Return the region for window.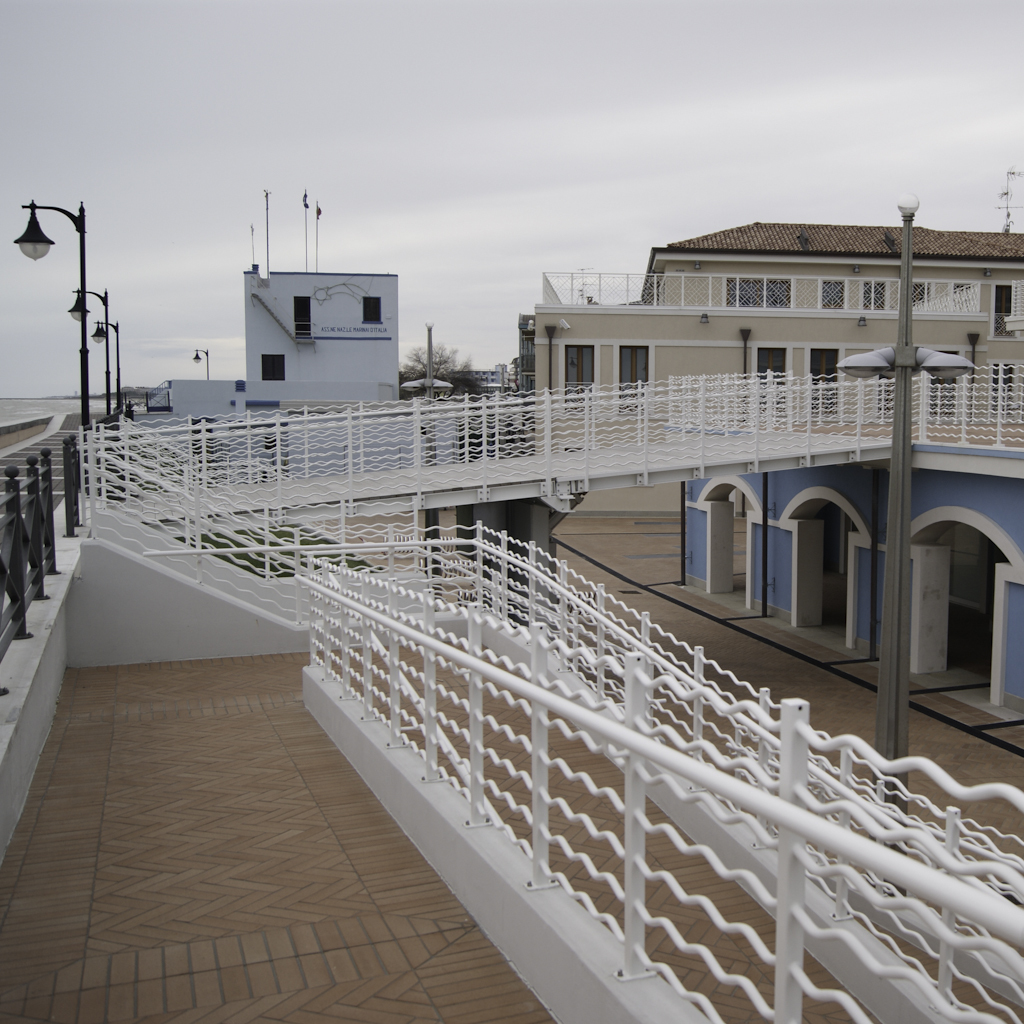
570 347 595 383.
